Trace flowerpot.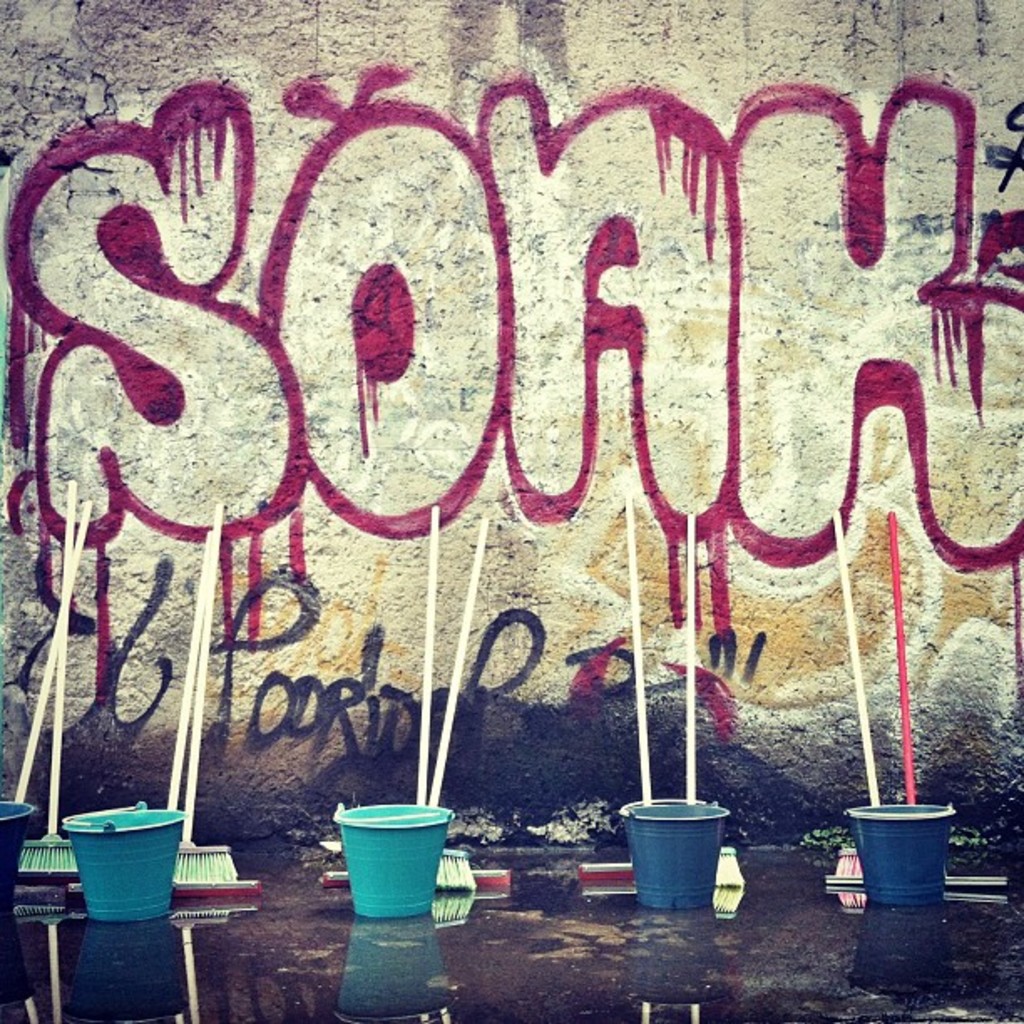
Traced to box=[621, 801, 728, 910].
